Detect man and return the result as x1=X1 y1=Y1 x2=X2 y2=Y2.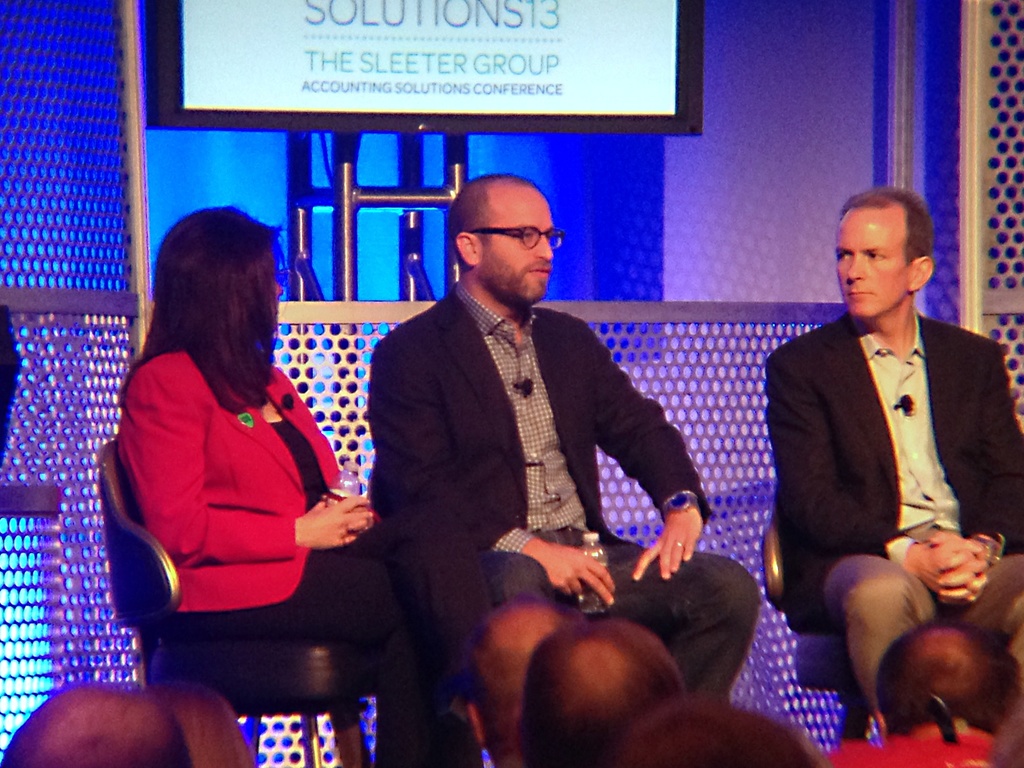
x1=514 y1=619 x2=685 y2=767.
